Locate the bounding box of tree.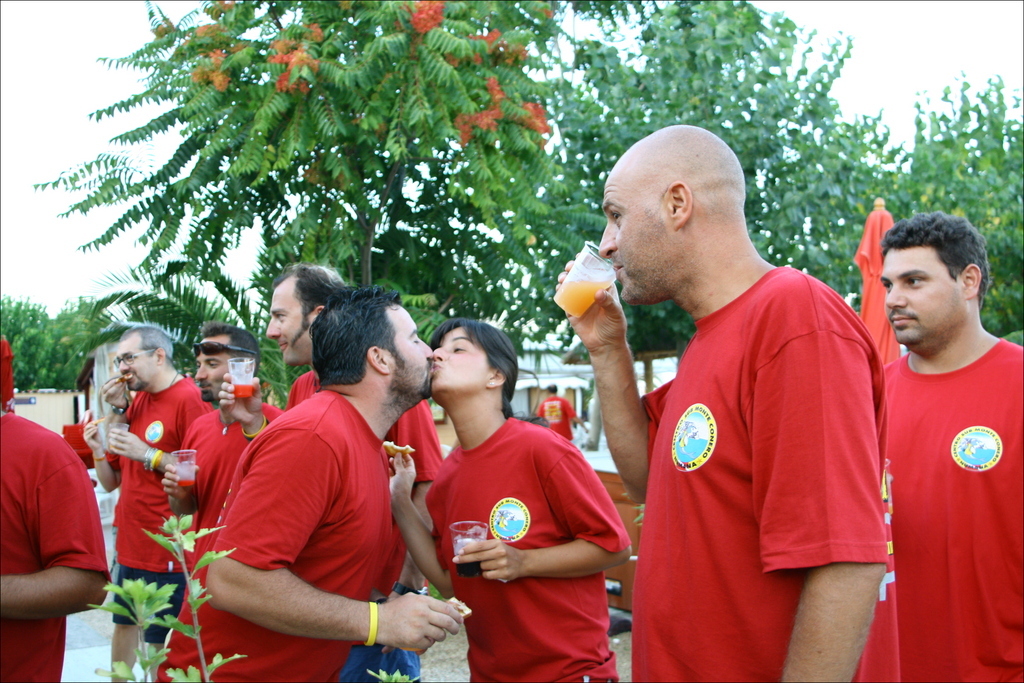
Bounding box: region(75, 514, 245, 682).
